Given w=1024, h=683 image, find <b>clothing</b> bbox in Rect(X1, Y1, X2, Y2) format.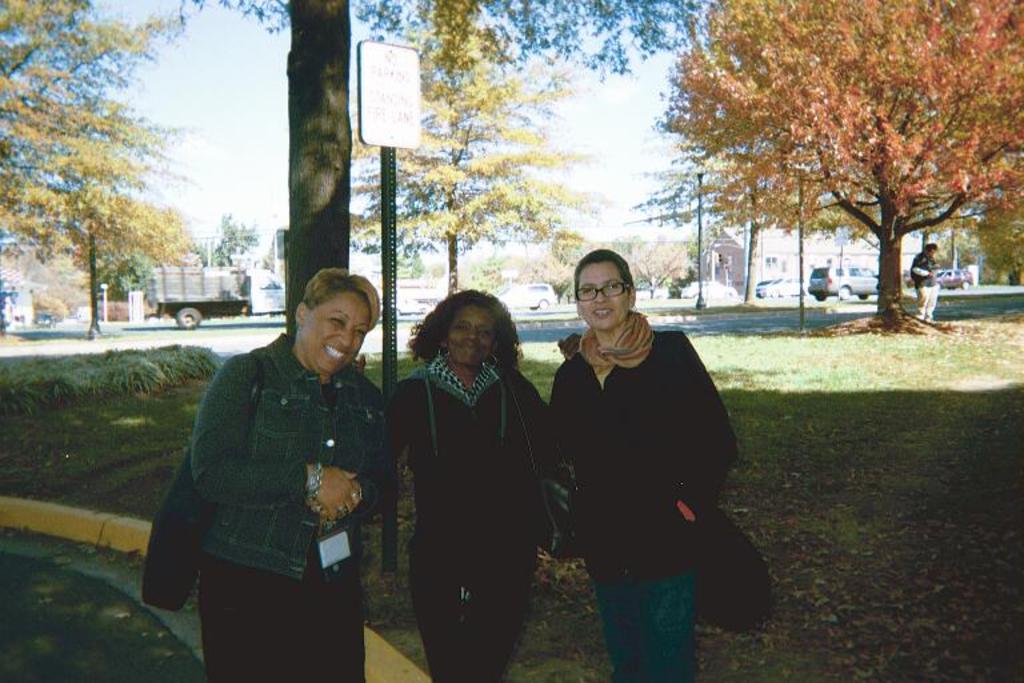
Rect(389, 354, 555, 682).
